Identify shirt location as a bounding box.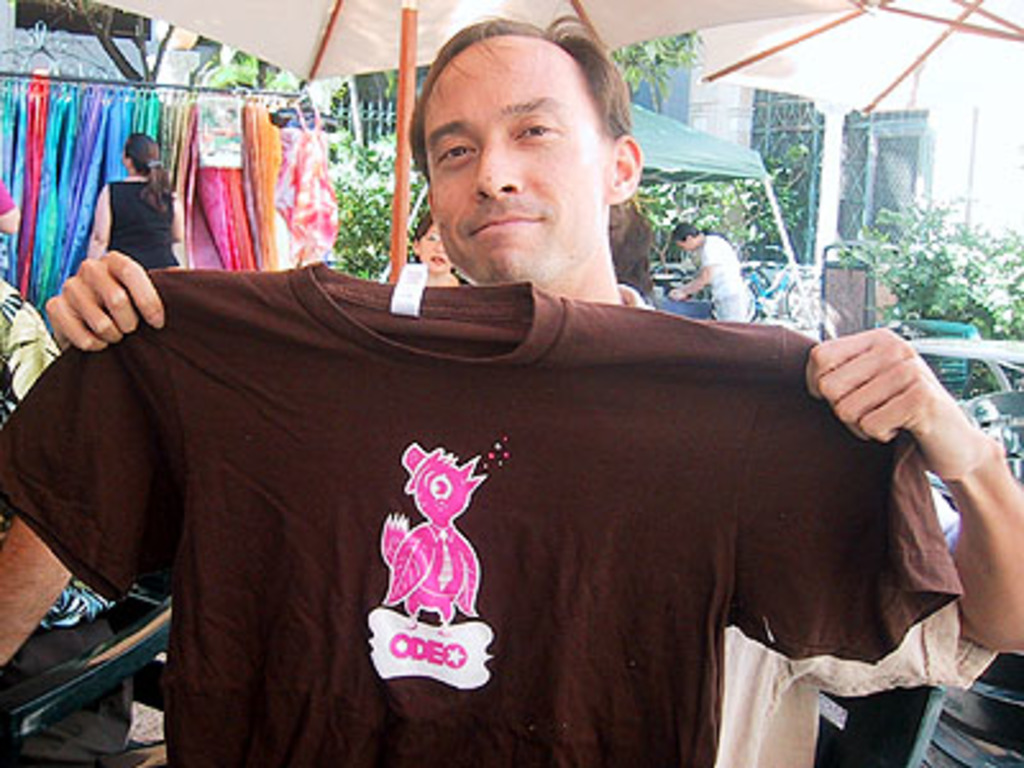
Rect(620, 284, 996, 765).
